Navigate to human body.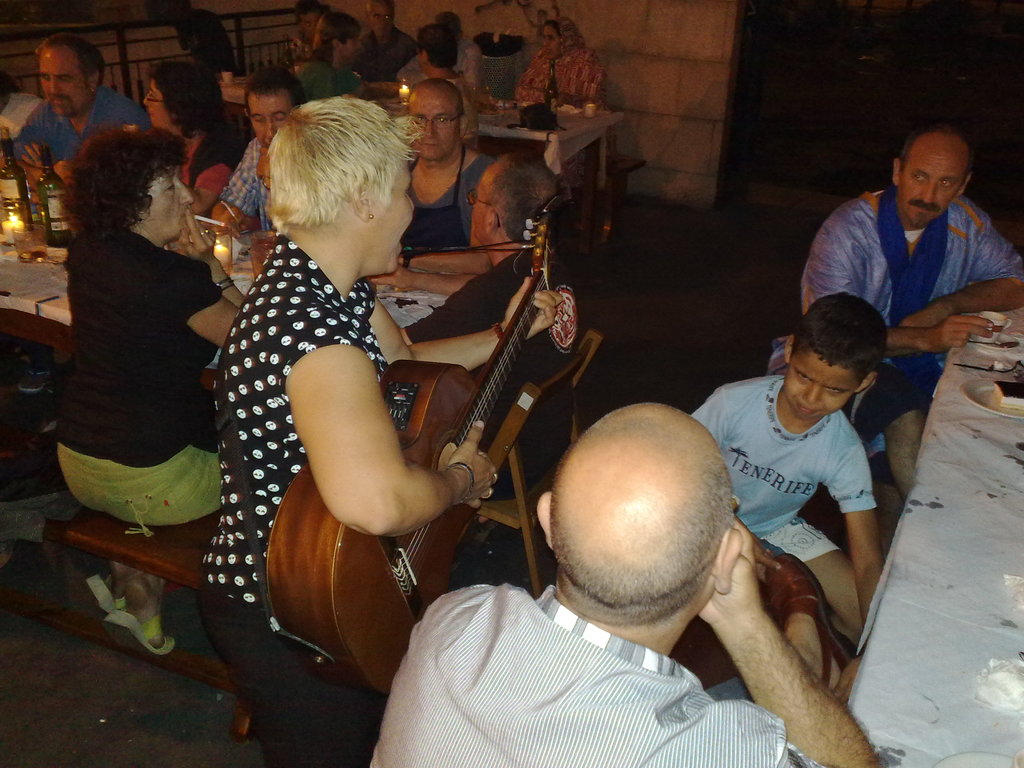
Navigation target: (left=374, top=394, right=880, bottom=767).
